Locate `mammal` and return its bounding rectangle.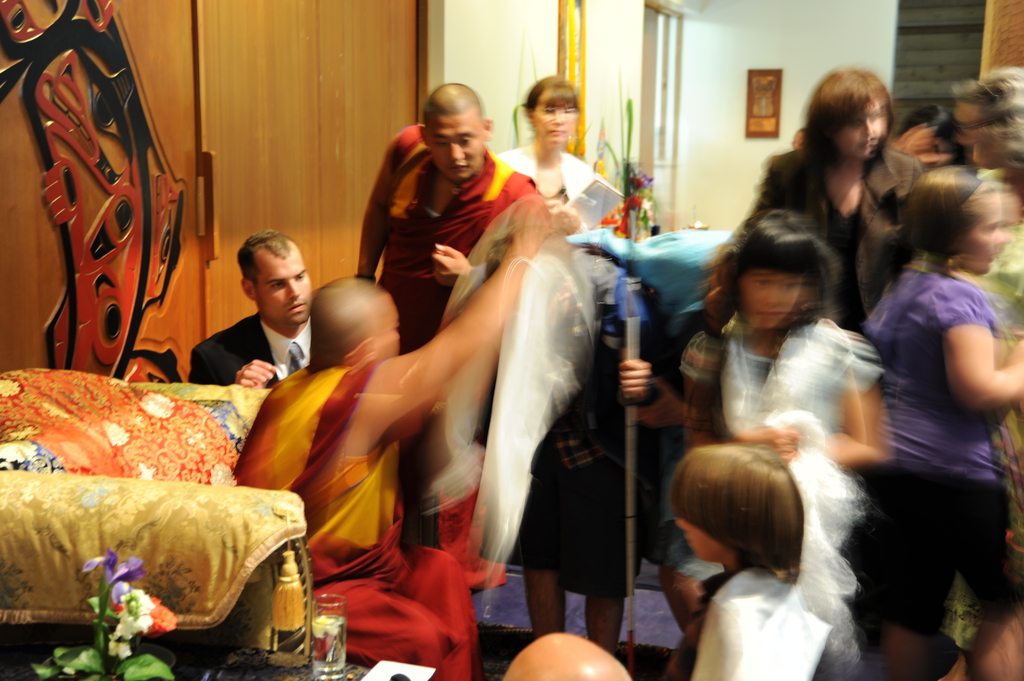
{"x1": 229, "y1": 198, "x2": 545, "y2": 680}.
